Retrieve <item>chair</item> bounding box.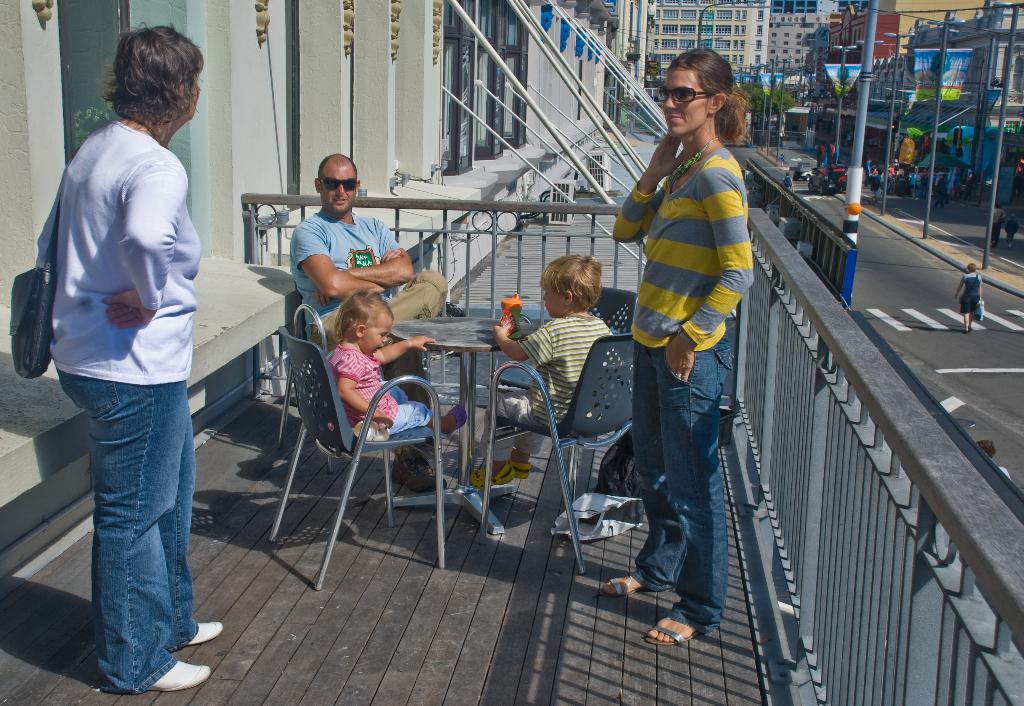
Bounding box: [left=474, top=329, right=634, bottom=579].
